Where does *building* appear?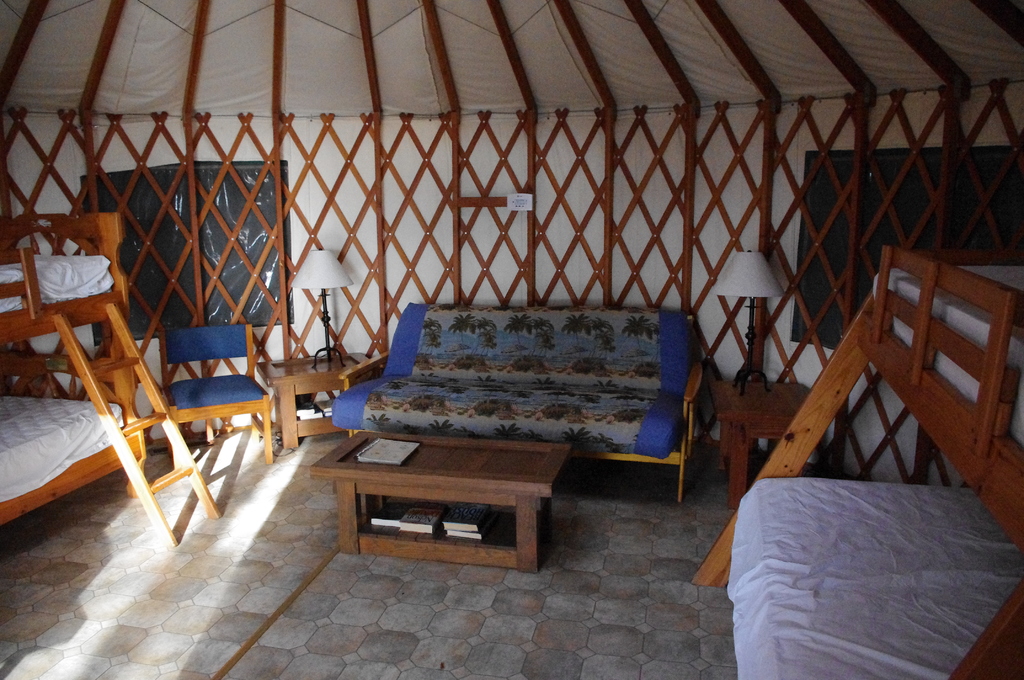
Appears at 0, 0, 1023, 679.
